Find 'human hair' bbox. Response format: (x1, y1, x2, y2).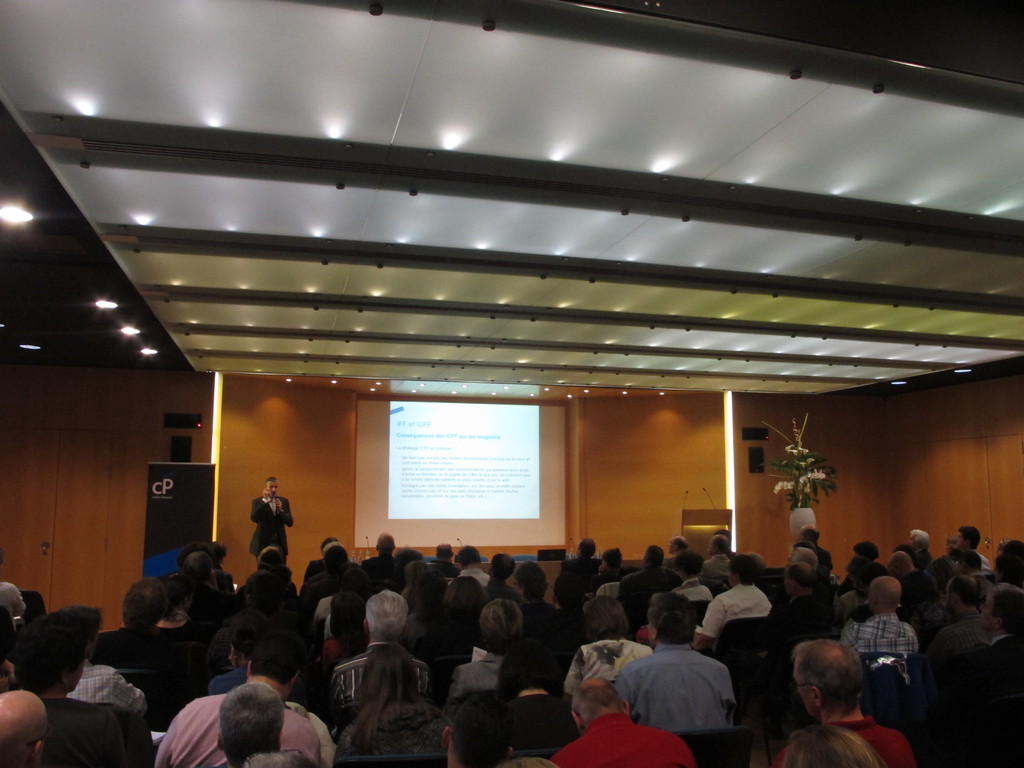
(788, 564, 817, 586).
